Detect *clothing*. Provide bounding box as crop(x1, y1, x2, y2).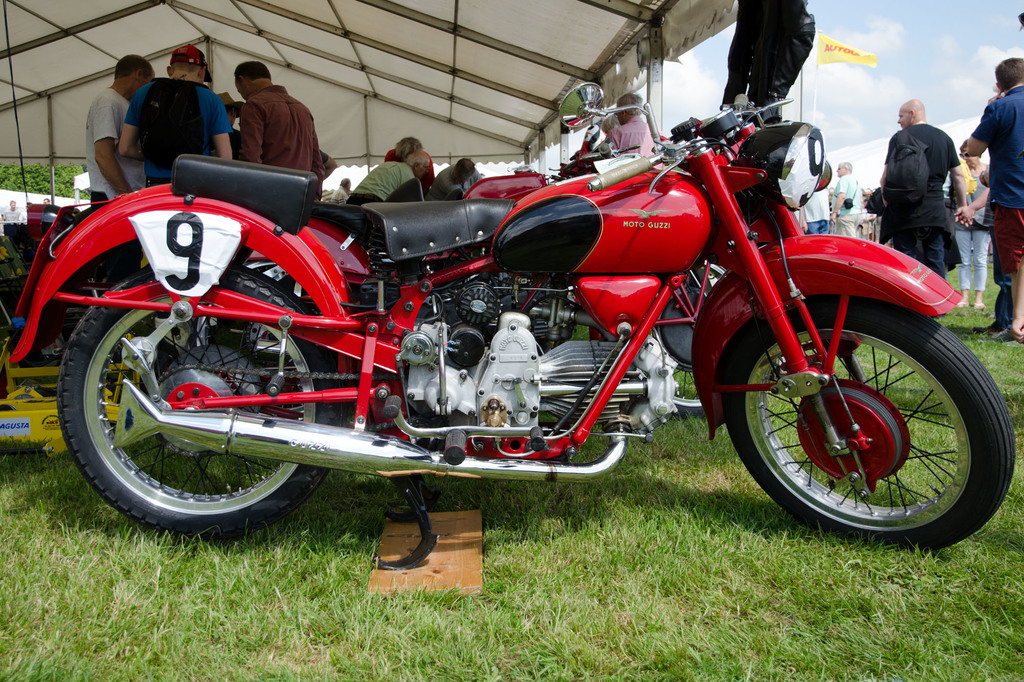
crop(877, 101, 982, 255).
